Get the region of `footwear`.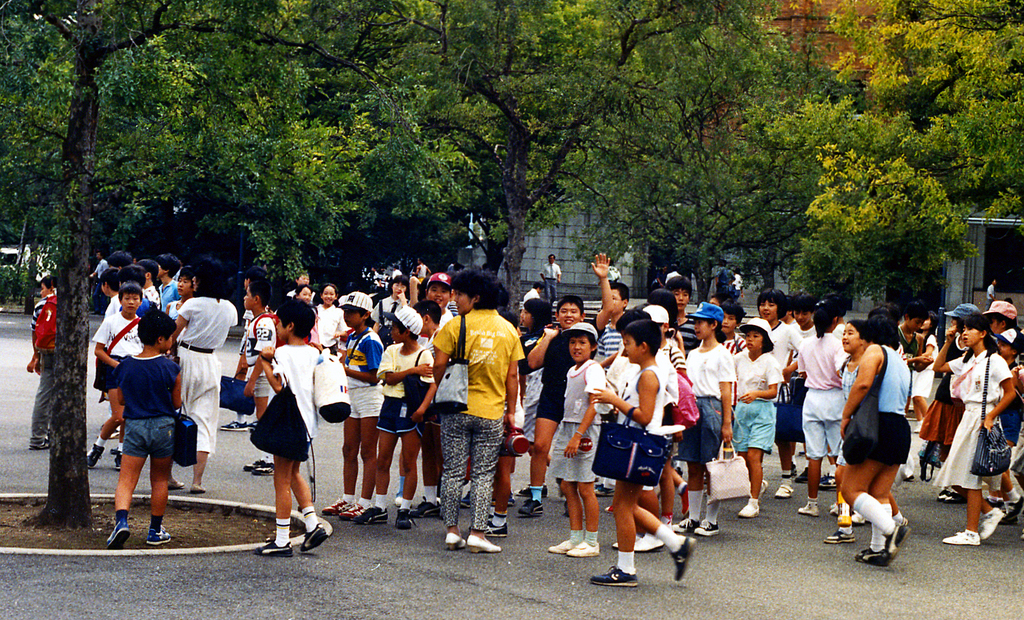
483 519 511 536.
